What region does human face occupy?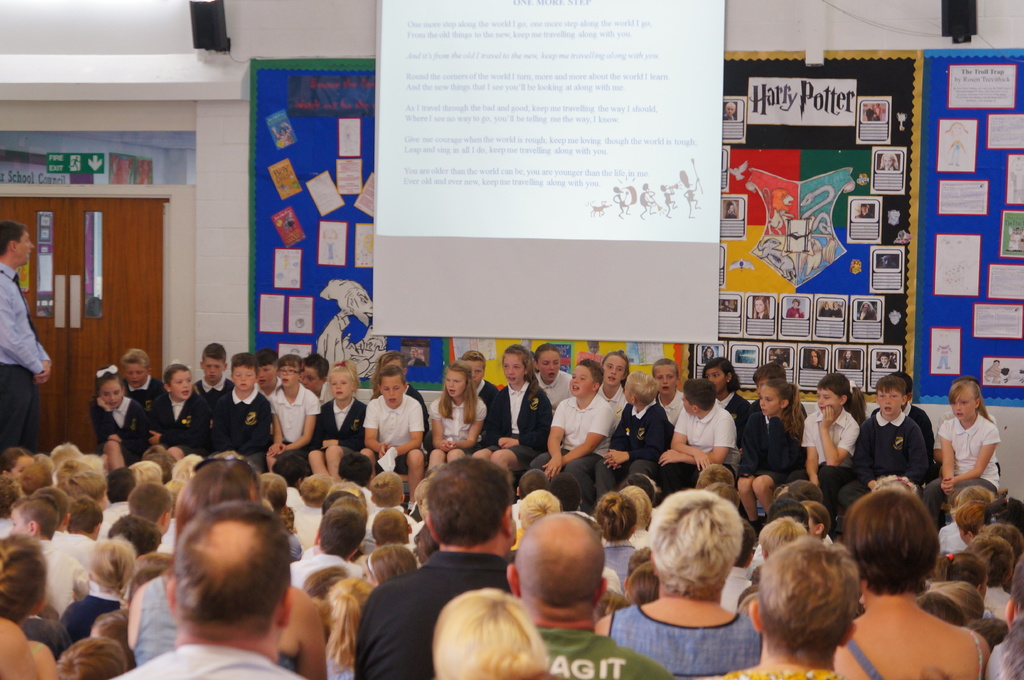
[204, 359, 225, 383].
